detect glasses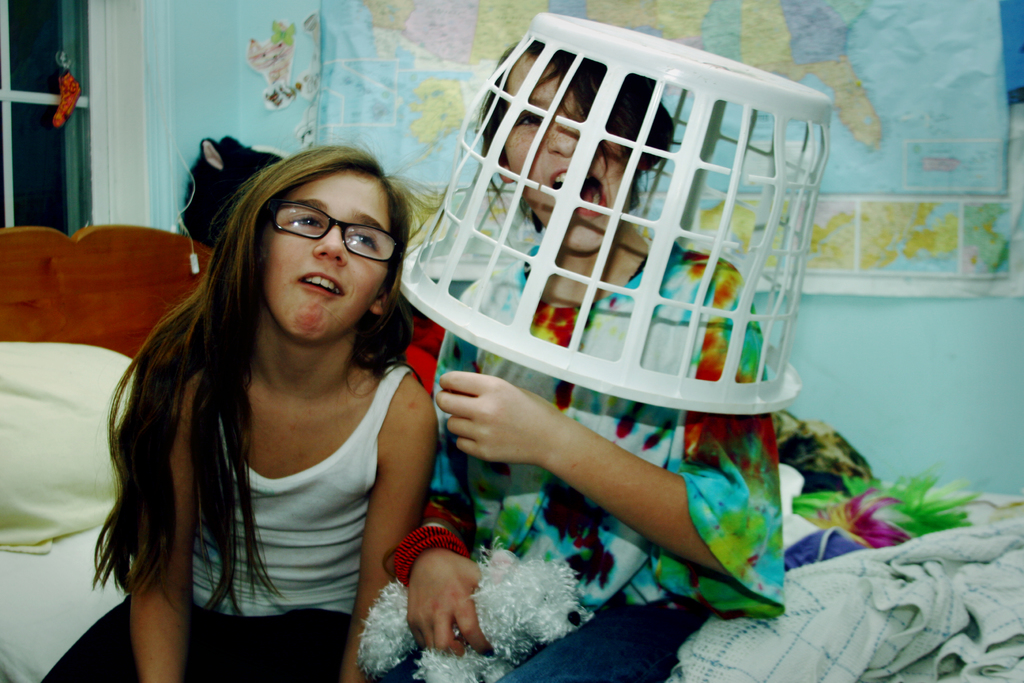
[265,198,401,265]
